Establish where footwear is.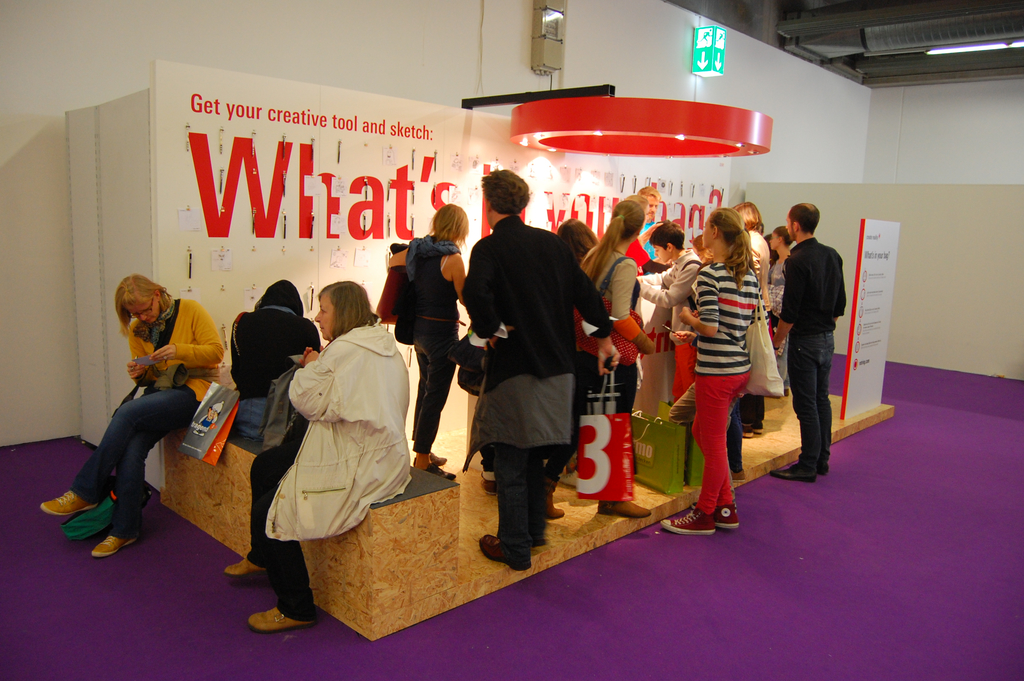
Established at [x1=818, y1=459, x2=833, y2=481].
